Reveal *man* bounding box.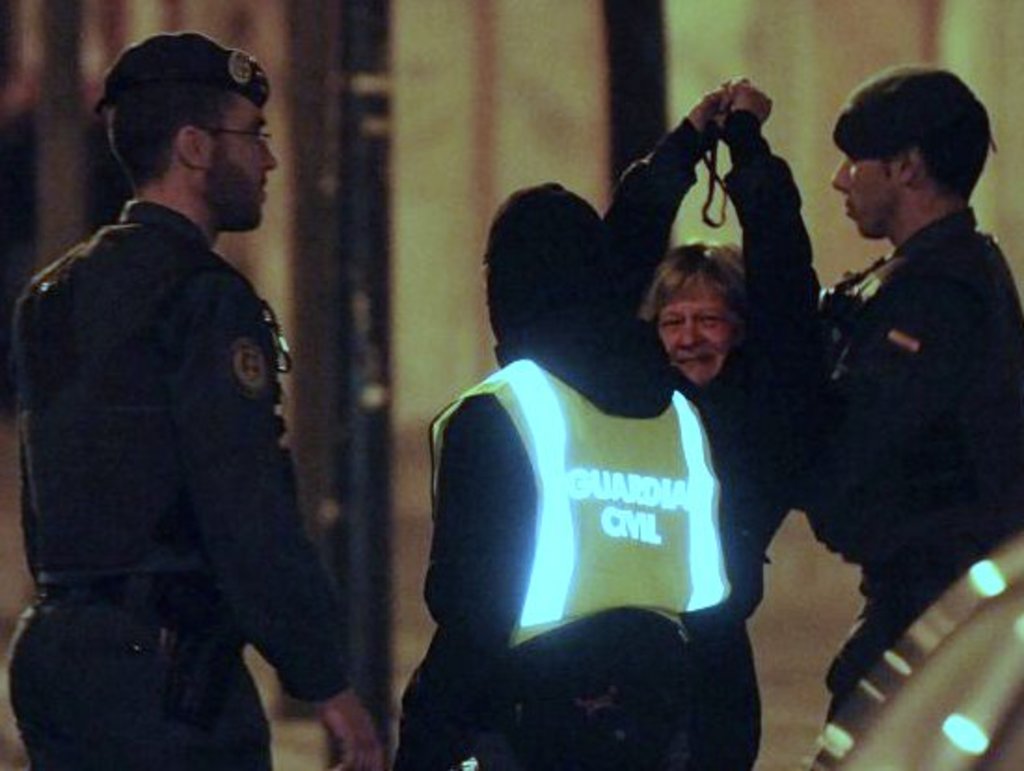
Revealed: bbox=(754, 52, 1018, 741).
